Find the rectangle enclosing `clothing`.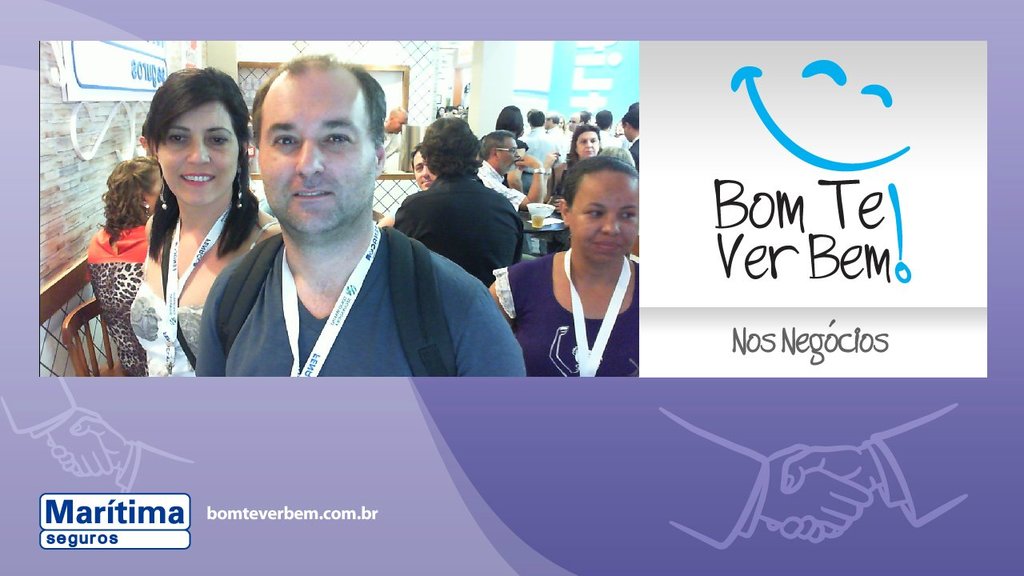
619:132:640:166.
